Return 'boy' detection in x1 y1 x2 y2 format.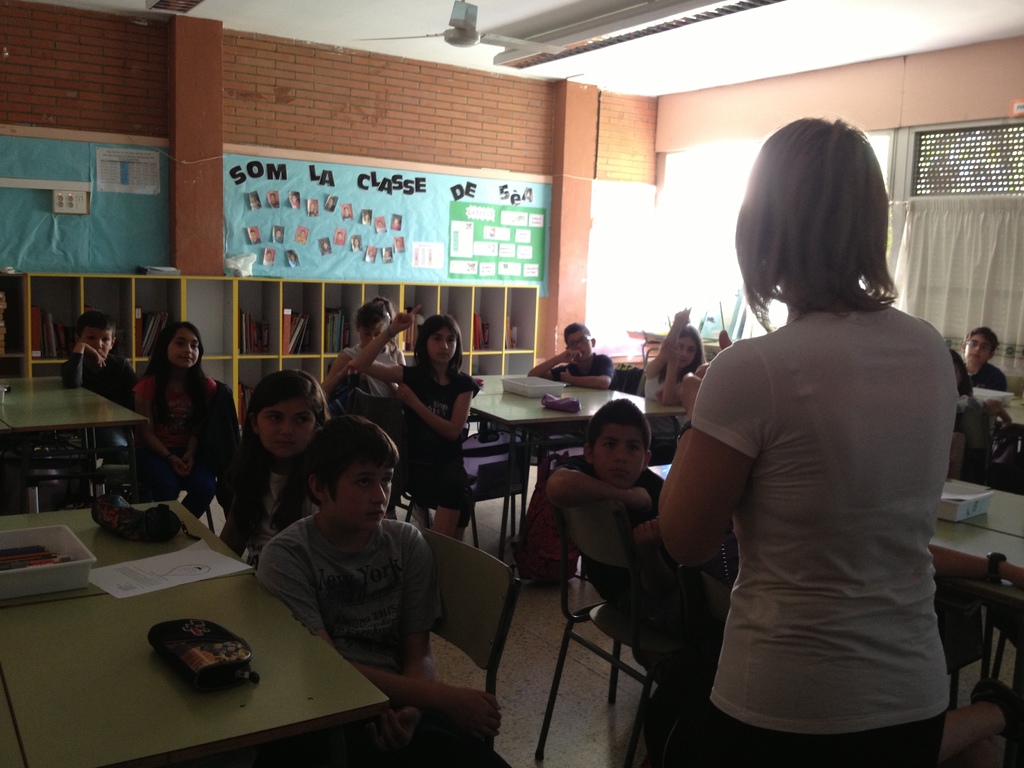
547 394 723 767.
